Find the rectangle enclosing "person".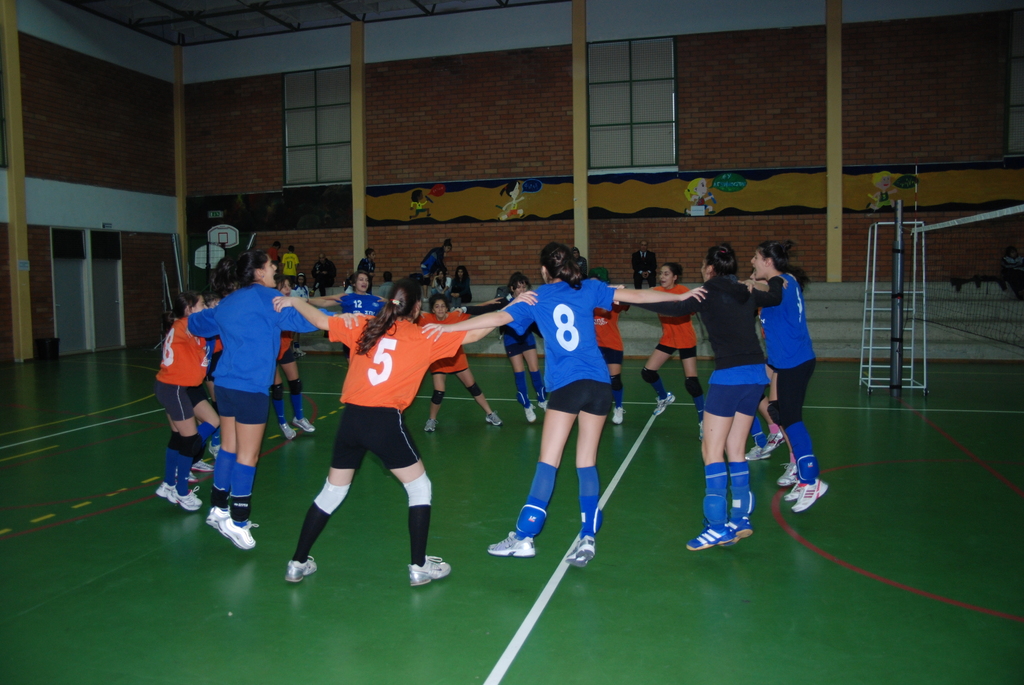
crop(415, 235, 447, 295).
